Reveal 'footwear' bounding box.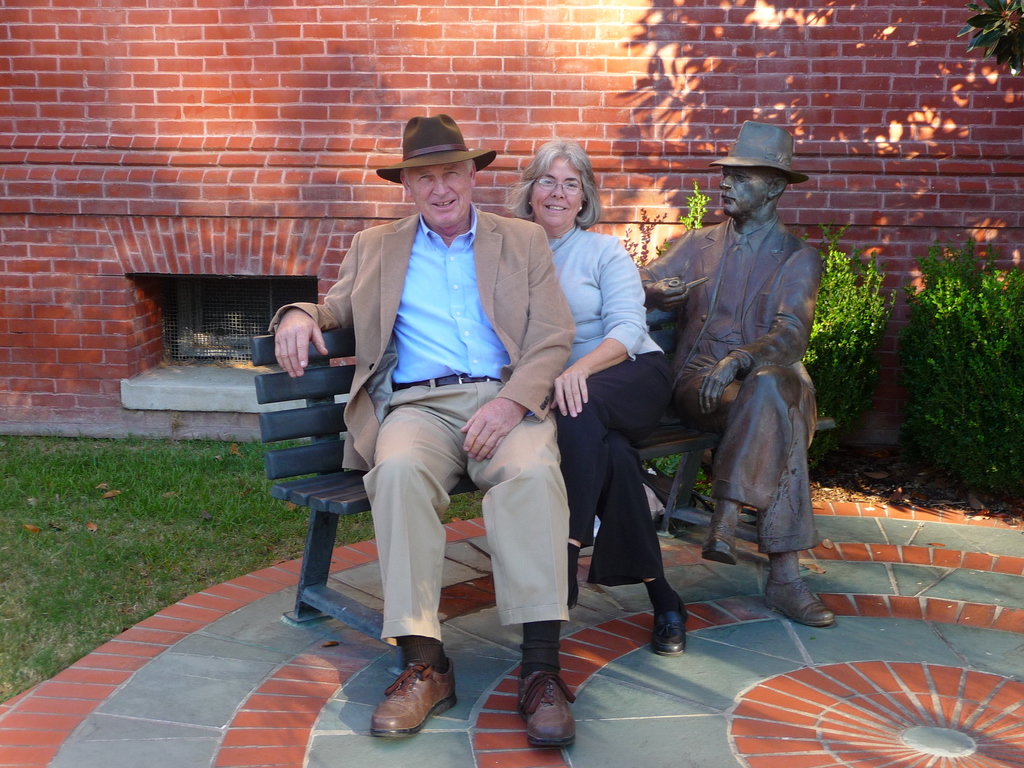
Revealed: 700 532 739 568.
